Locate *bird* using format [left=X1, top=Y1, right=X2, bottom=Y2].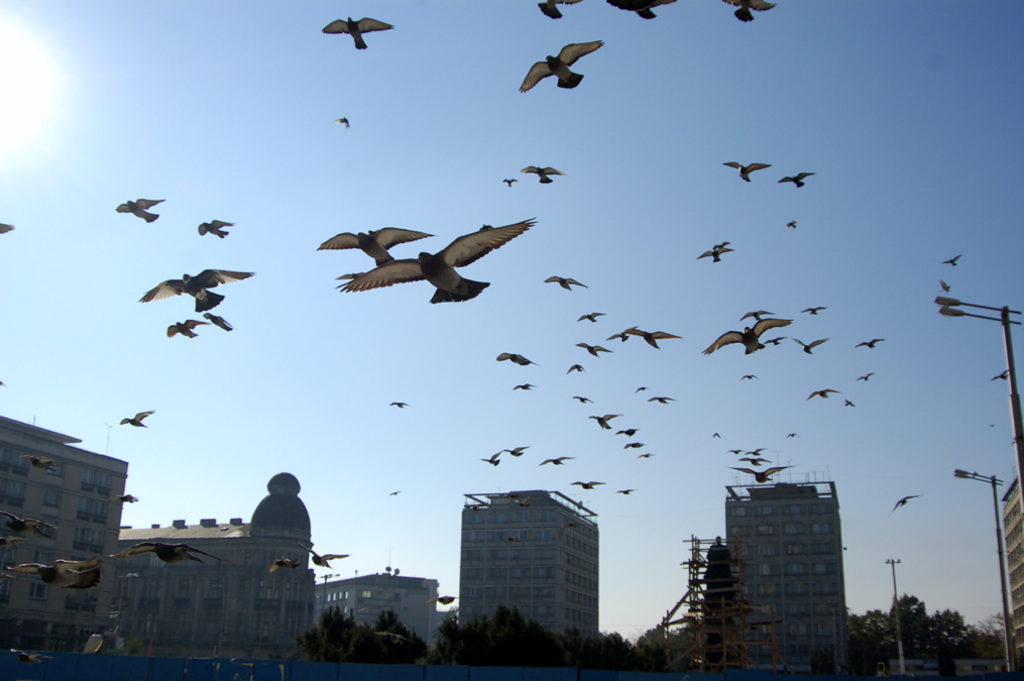
[left=383, top=485, right=405, bottom=497].
